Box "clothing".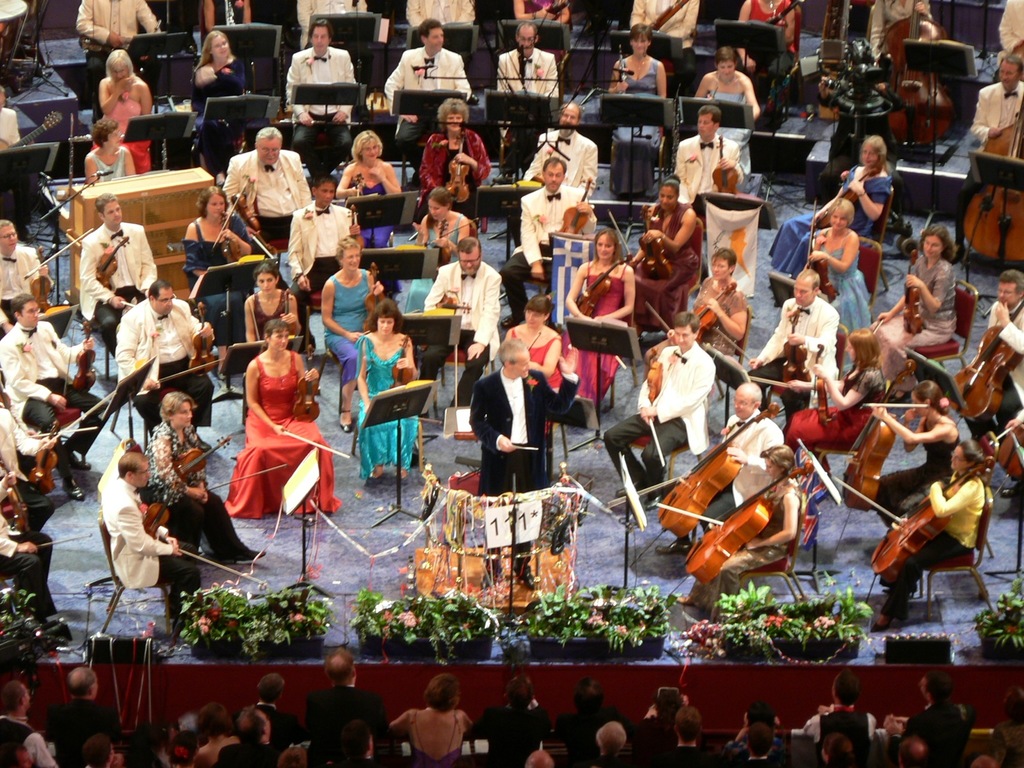
bbox=(754, 290, 836, 430).
